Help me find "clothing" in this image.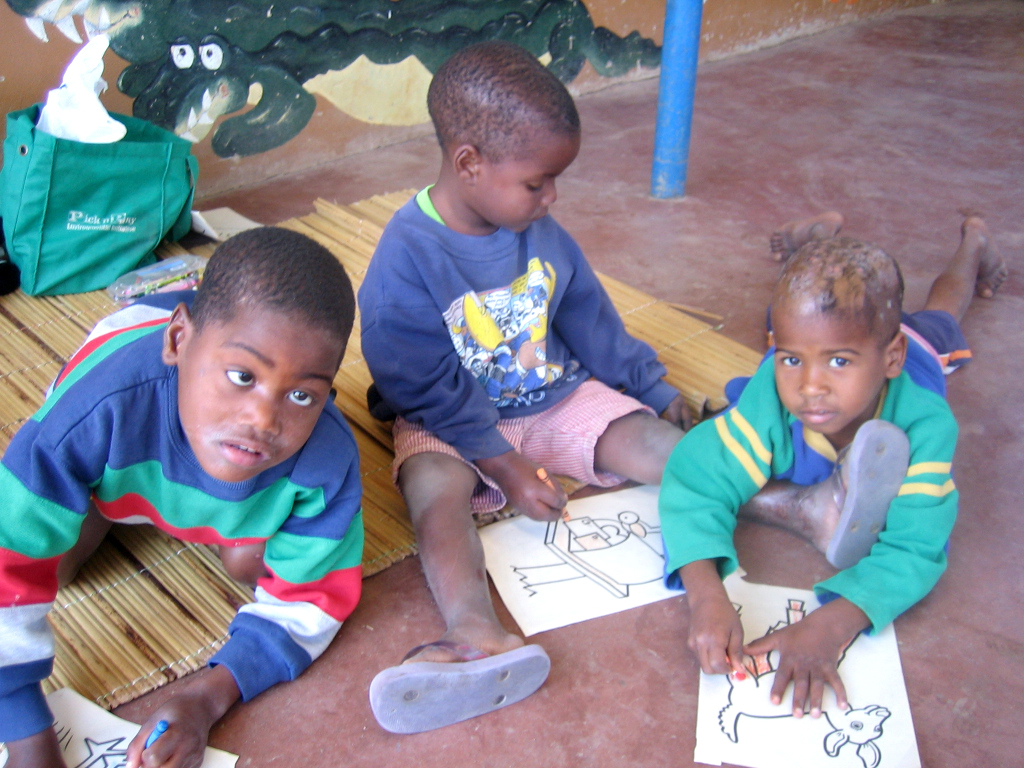
Found it: [left=348, top=179, right=680, bottom=520].
